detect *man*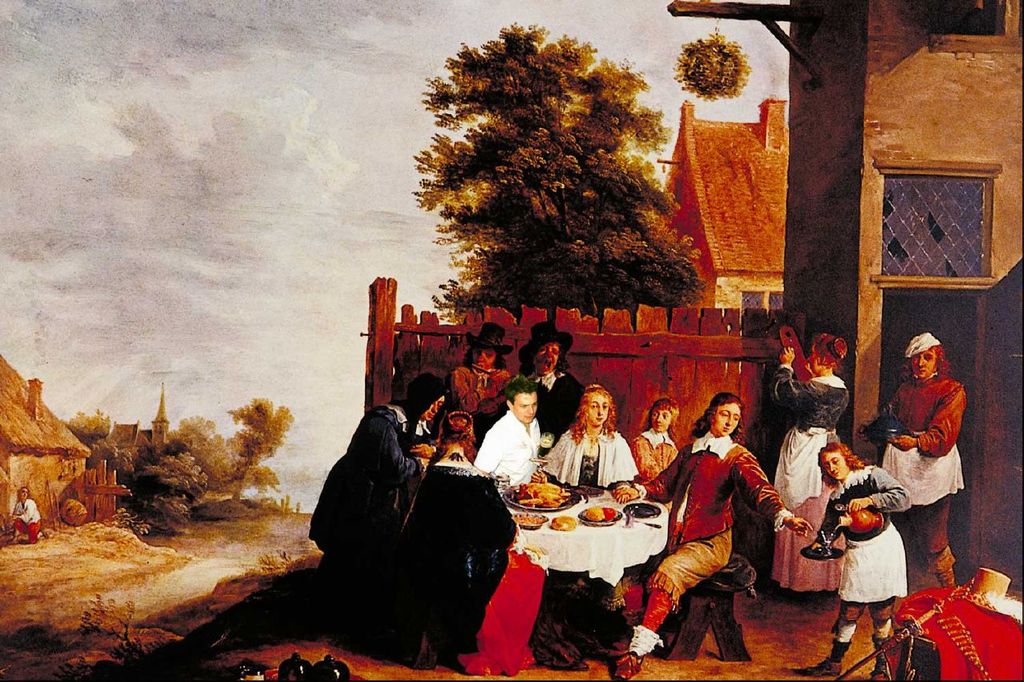
310/373/449/568
